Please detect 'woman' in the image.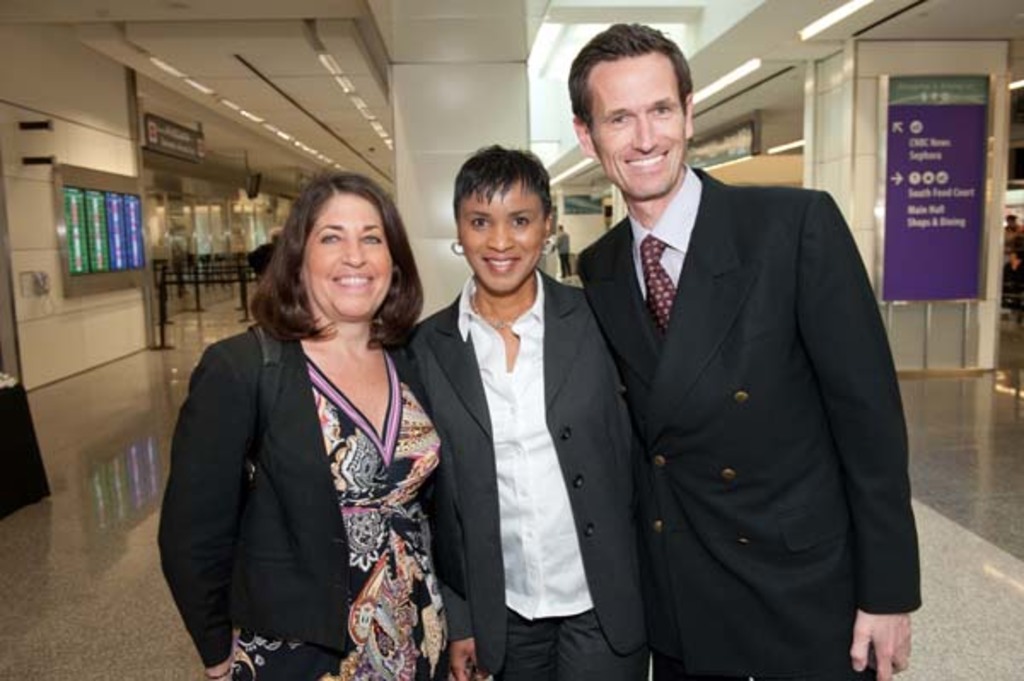
region(160, 164, 459, 678).
